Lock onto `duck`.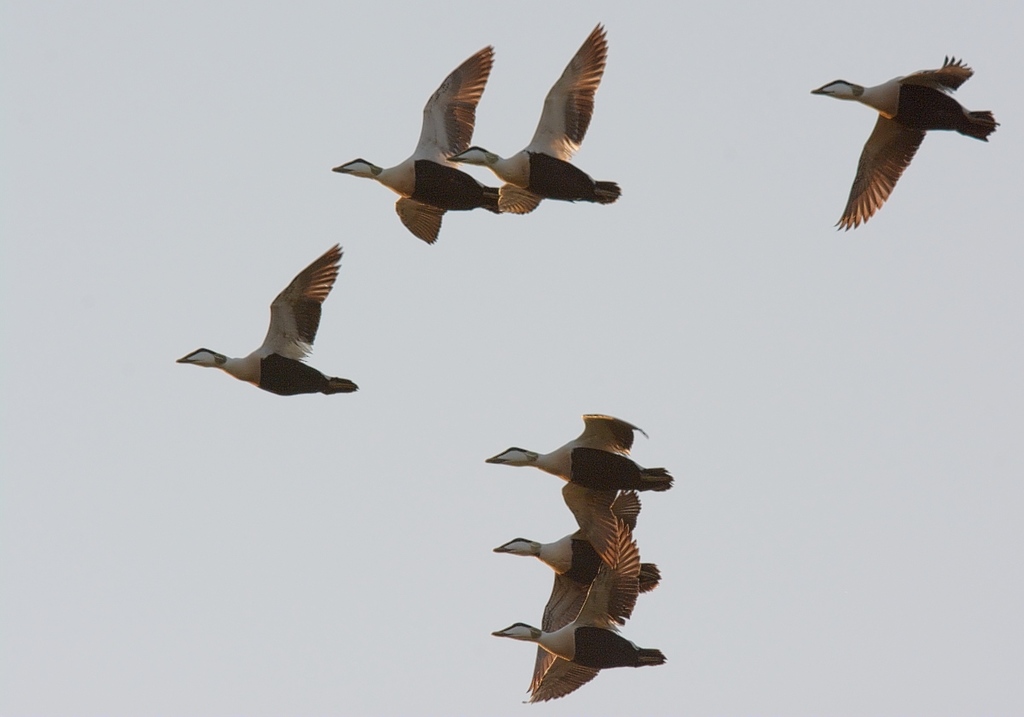
Locked: [325, 33, 508, 246].
